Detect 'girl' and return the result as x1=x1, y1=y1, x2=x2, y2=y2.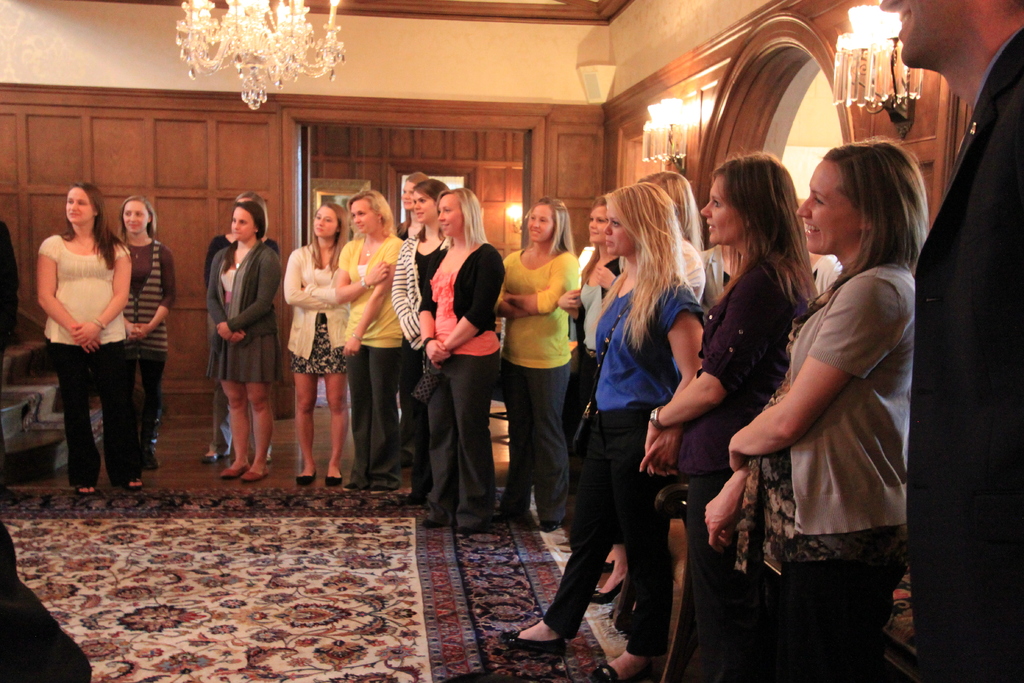
x1=725, y1=135, x2=926, y2=682.
